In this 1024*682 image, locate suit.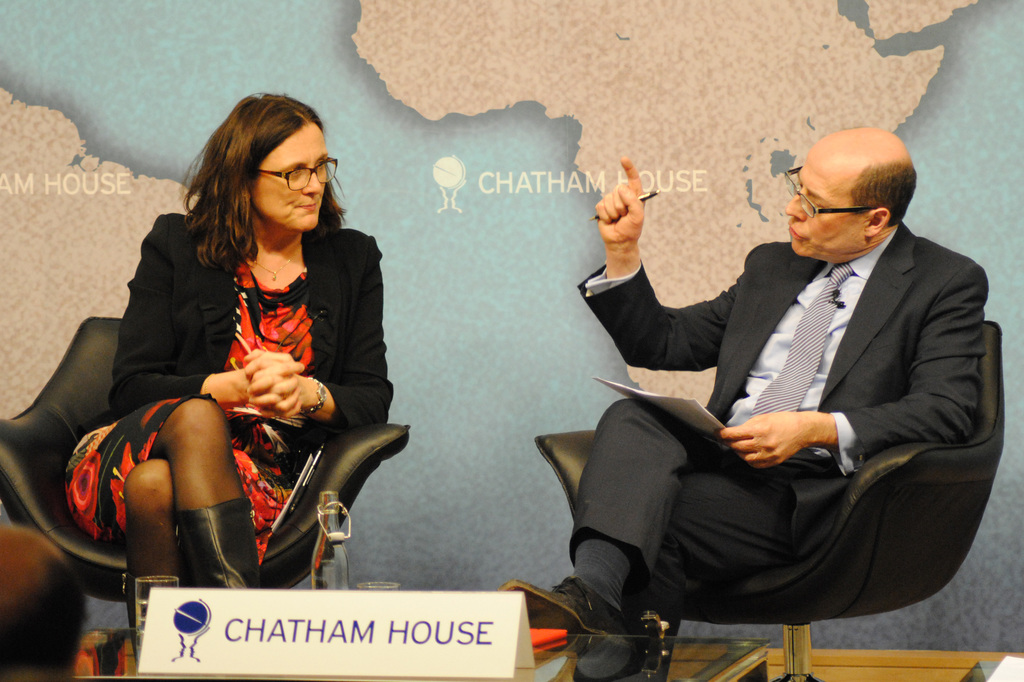
Bounding box: locate(584, 131, 996, 659).
